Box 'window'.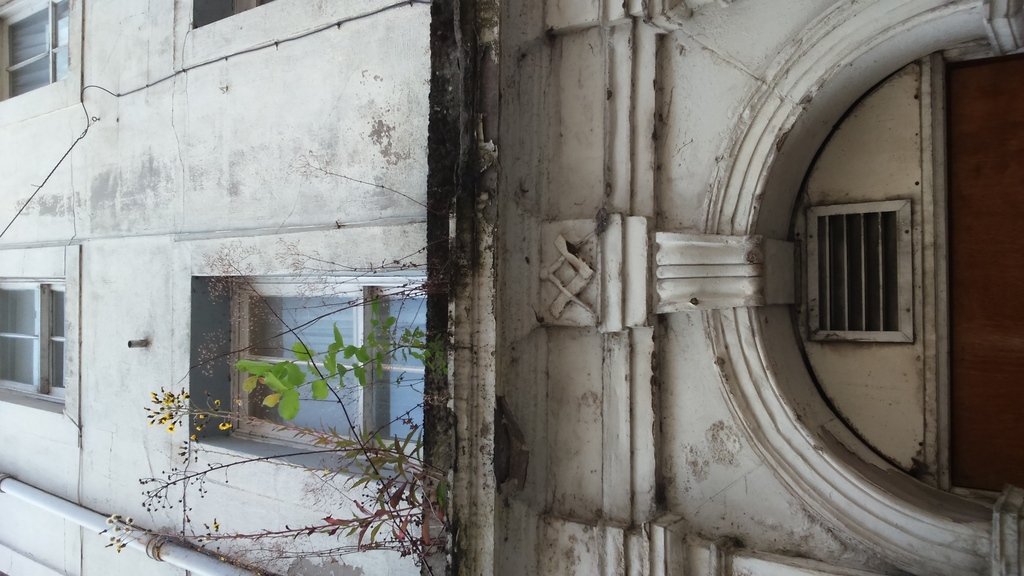
(x1=810, y1=177, x2=919, y2=340).
